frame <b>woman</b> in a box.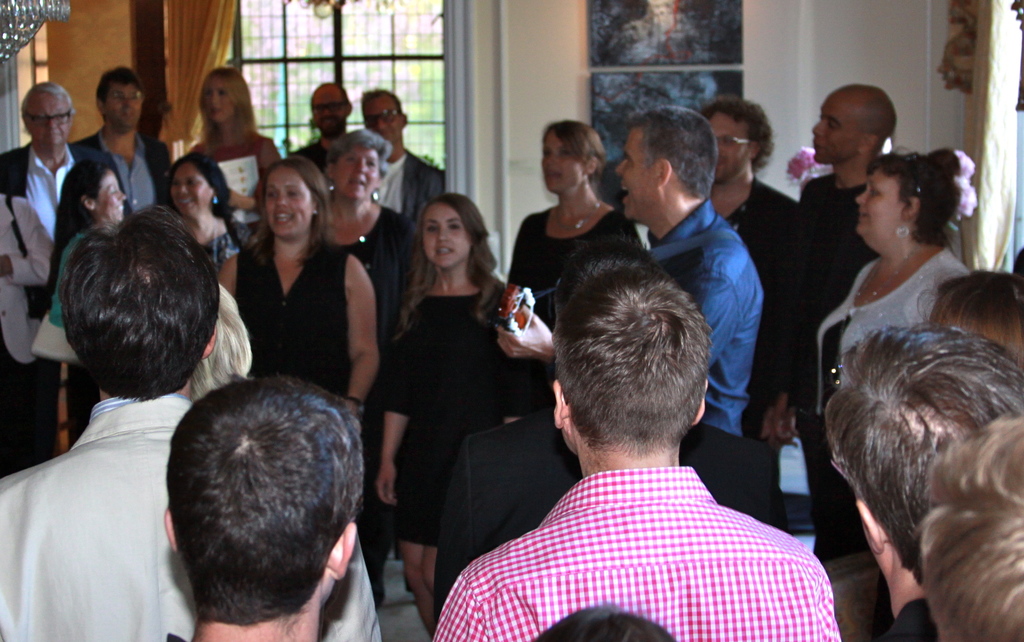
(505,116,643,317).
